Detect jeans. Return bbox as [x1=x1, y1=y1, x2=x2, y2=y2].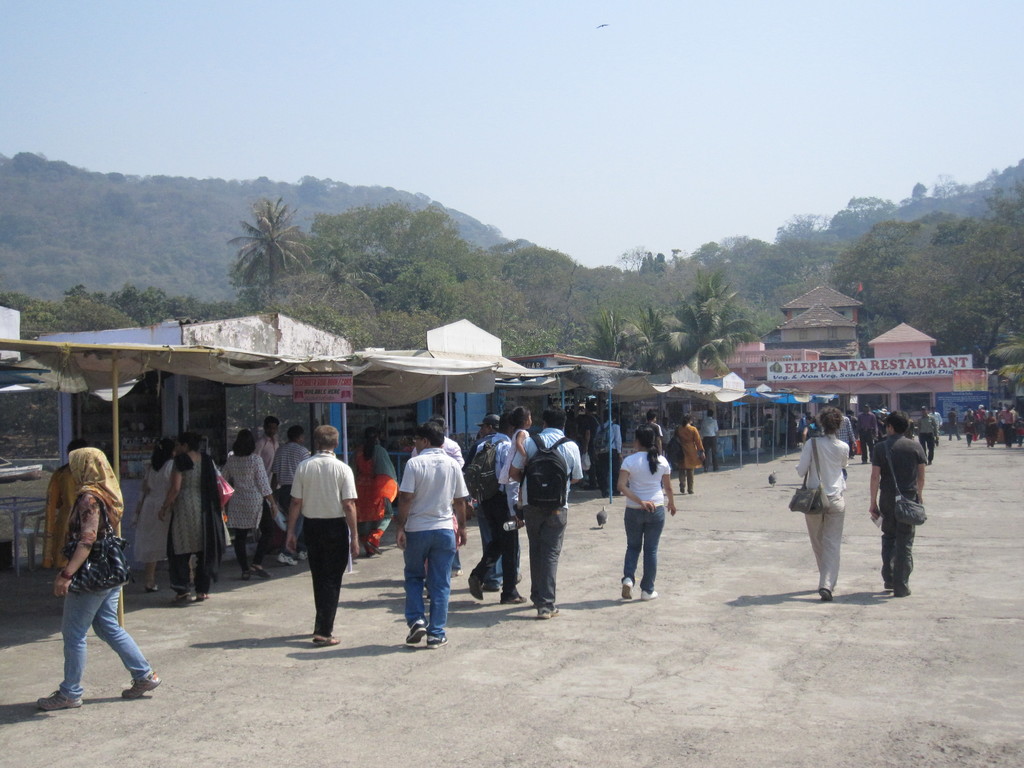
[x1=403, y1=532, x2=459, y2=641].
